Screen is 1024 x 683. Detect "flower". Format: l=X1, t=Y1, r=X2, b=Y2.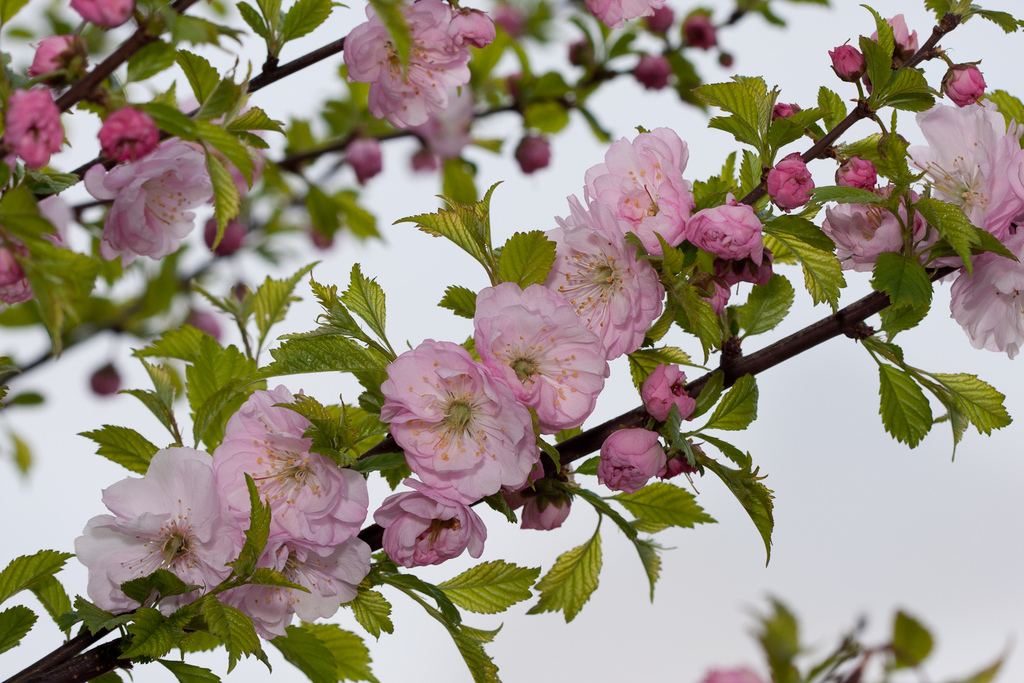
l=531, t=188, r=666, b=360.
